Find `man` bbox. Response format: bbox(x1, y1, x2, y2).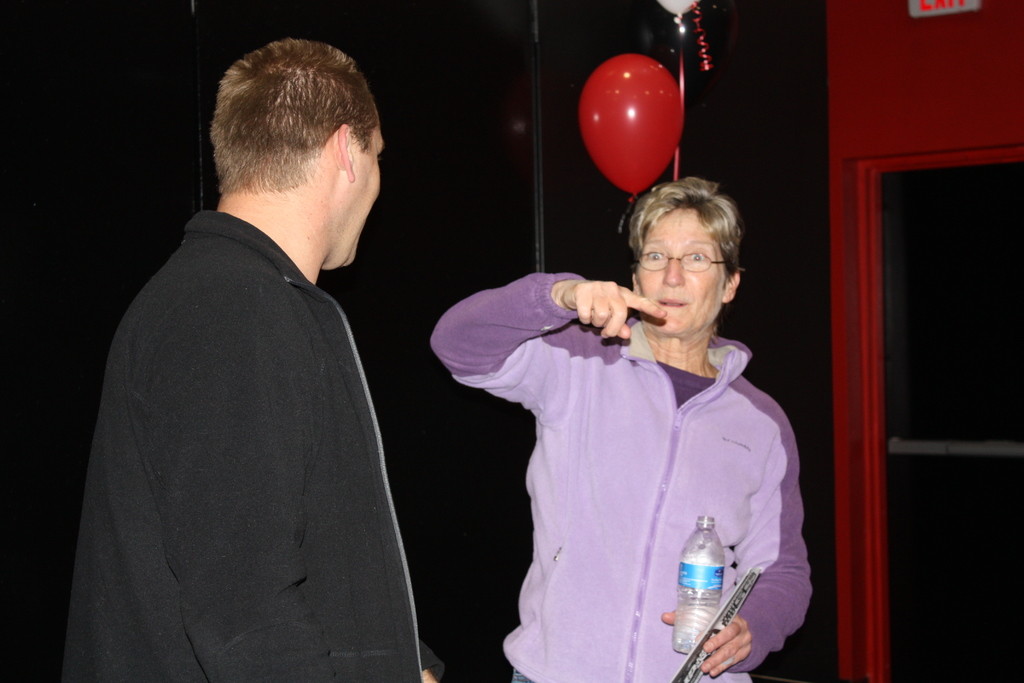
bbox(63, 30, 454, 671).
